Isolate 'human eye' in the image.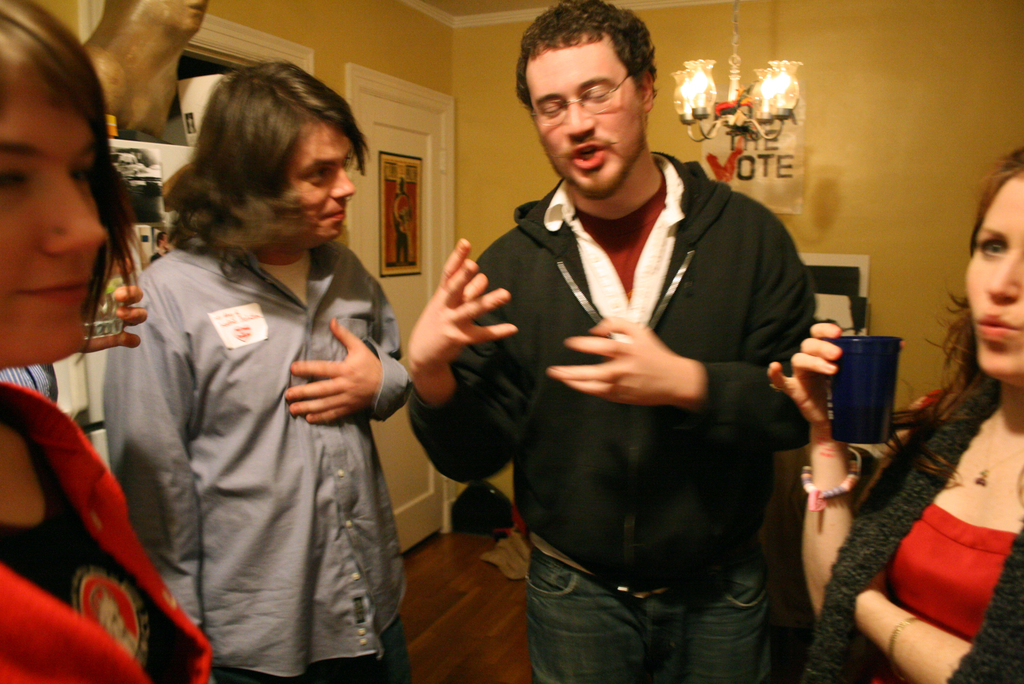
Isolated region: [x1=0, y1=162, x2=32, y2=192].
